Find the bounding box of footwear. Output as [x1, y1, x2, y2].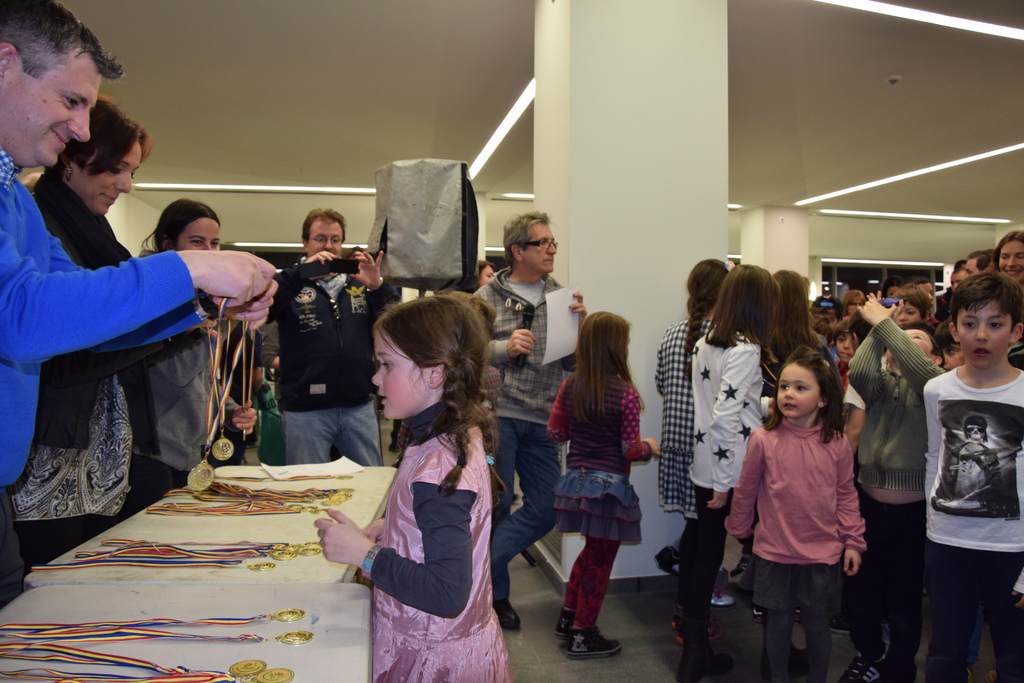
[497, 601, 525, 632].
